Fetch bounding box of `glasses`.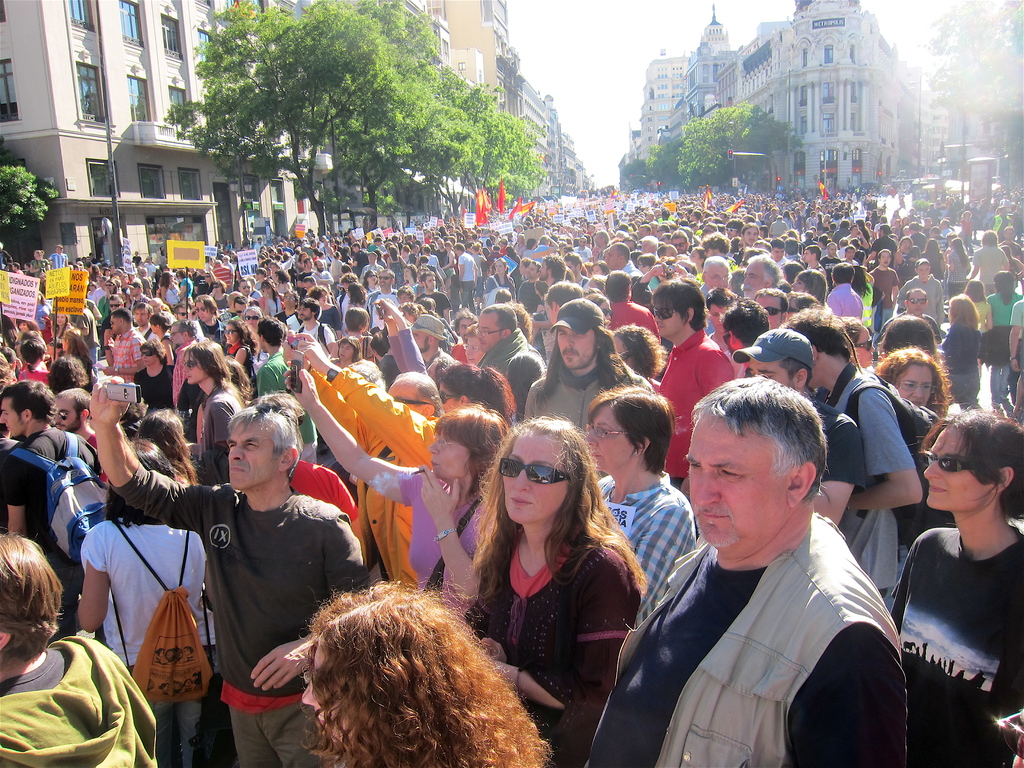
Bbox: 51,404,89,415.
